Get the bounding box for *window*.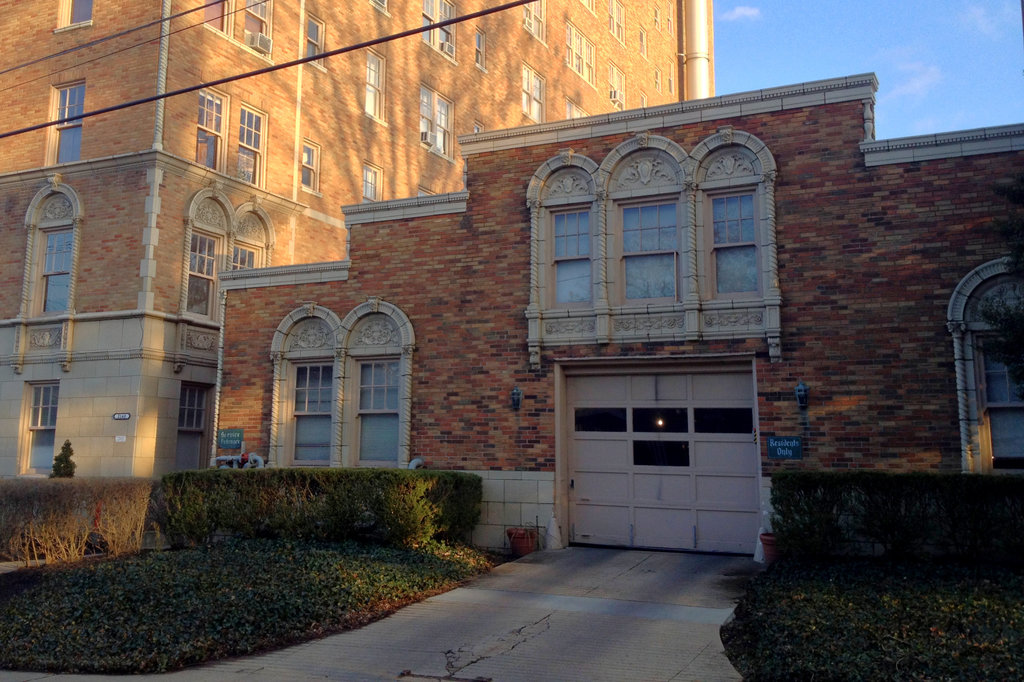
284, 359, 329, 470.
